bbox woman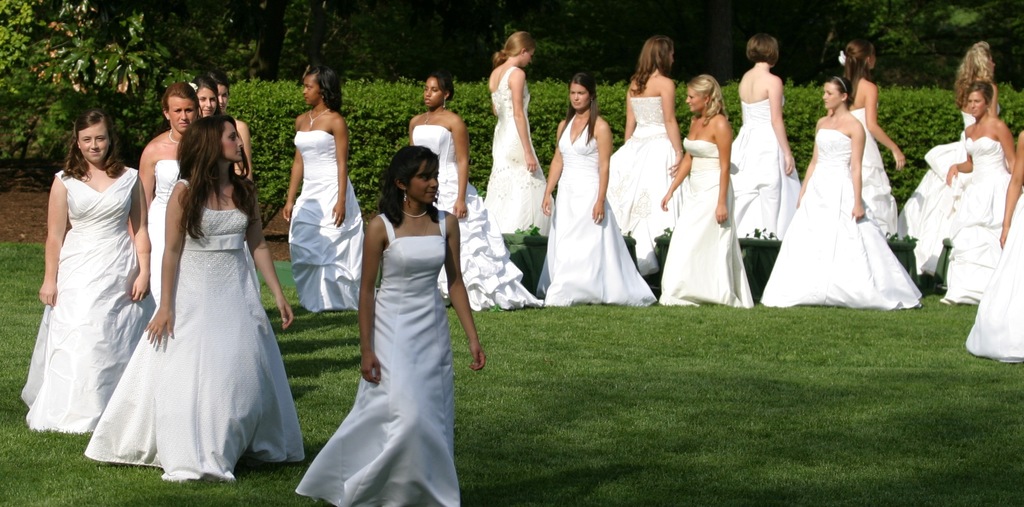
bbox=[832, 37, 911, 244]
